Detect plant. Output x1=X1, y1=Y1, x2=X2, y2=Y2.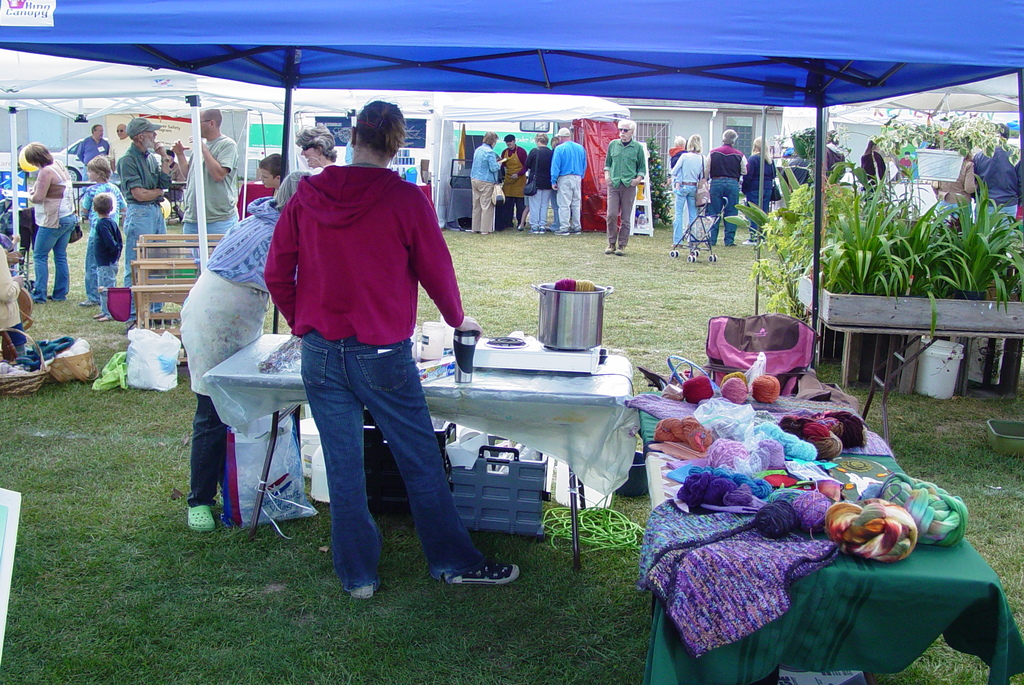
x1=236, y1=172, x2=255, y2=184.
